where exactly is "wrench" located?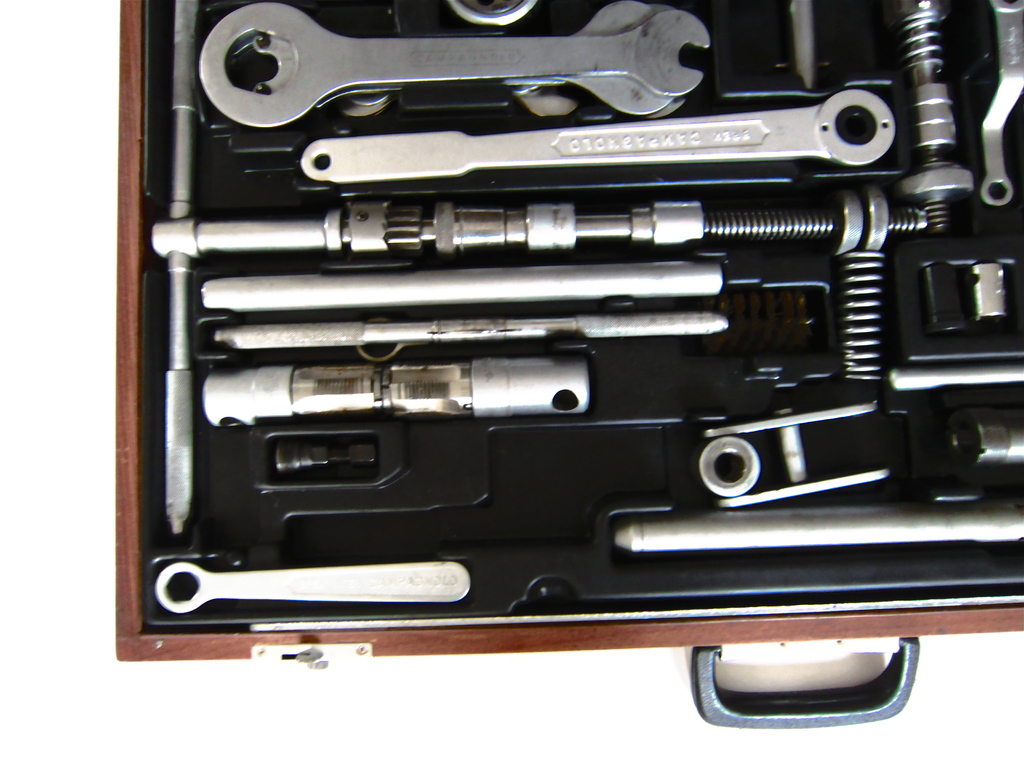
Its bounding box is rect(200, 0, 716, 129).
